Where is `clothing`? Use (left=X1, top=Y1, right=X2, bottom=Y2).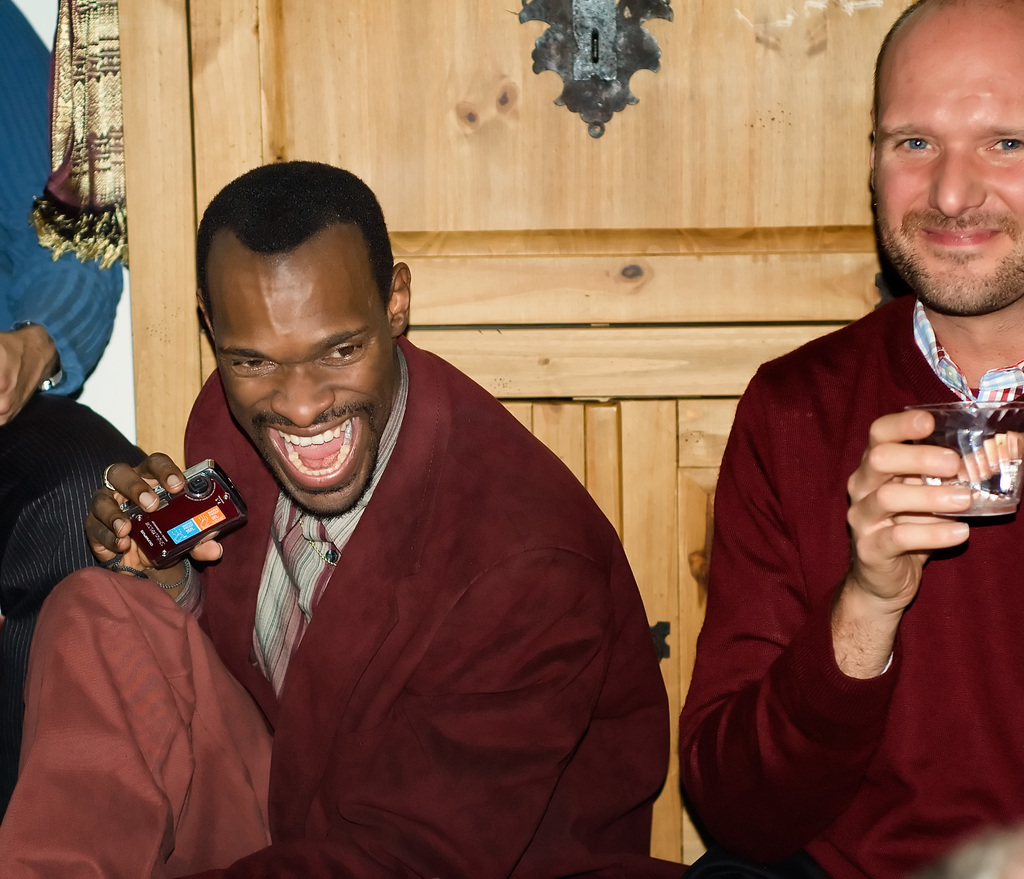
(left=0, top=0, right=155, bottom=413).
